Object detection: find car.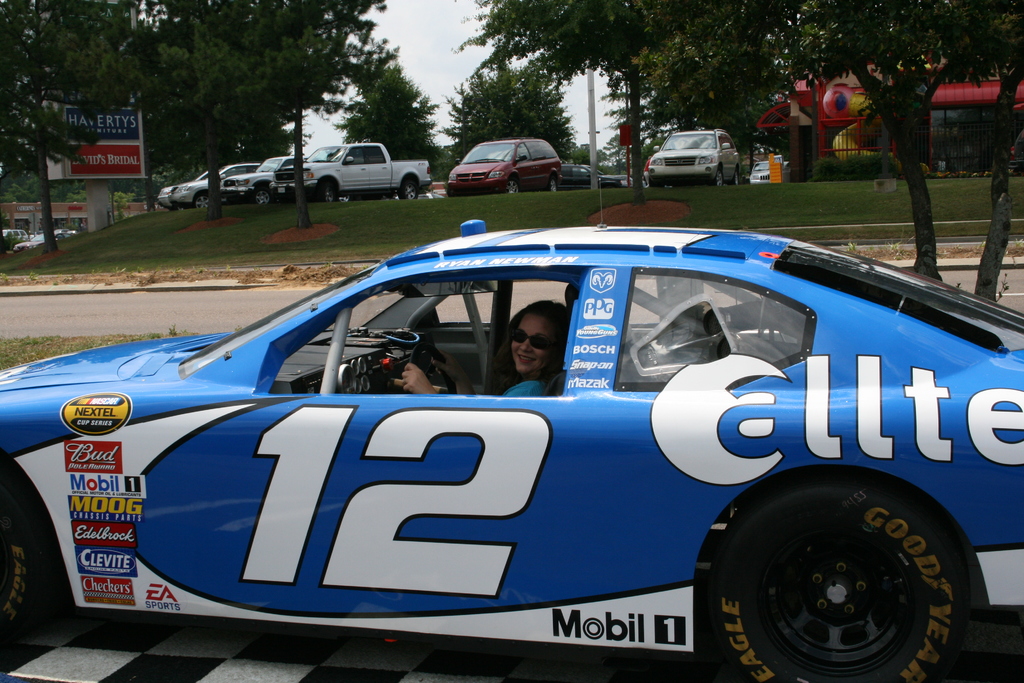
x1=12, y1=233, x2=75, y2=254.
